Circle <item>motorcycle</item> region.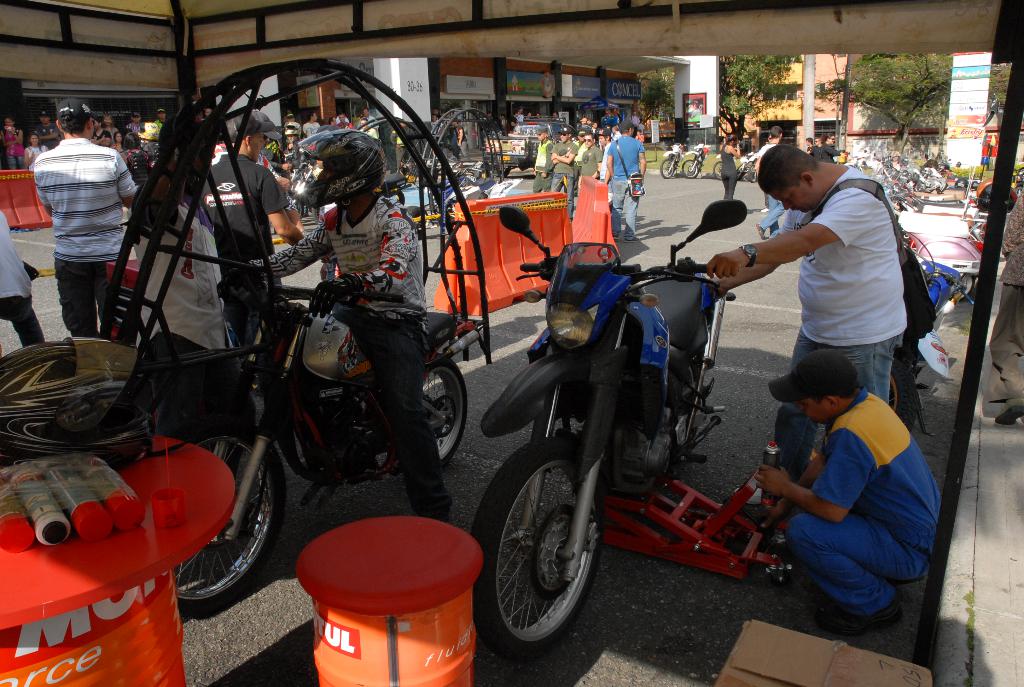
Region: bbox(678, 140, 704, 182).
